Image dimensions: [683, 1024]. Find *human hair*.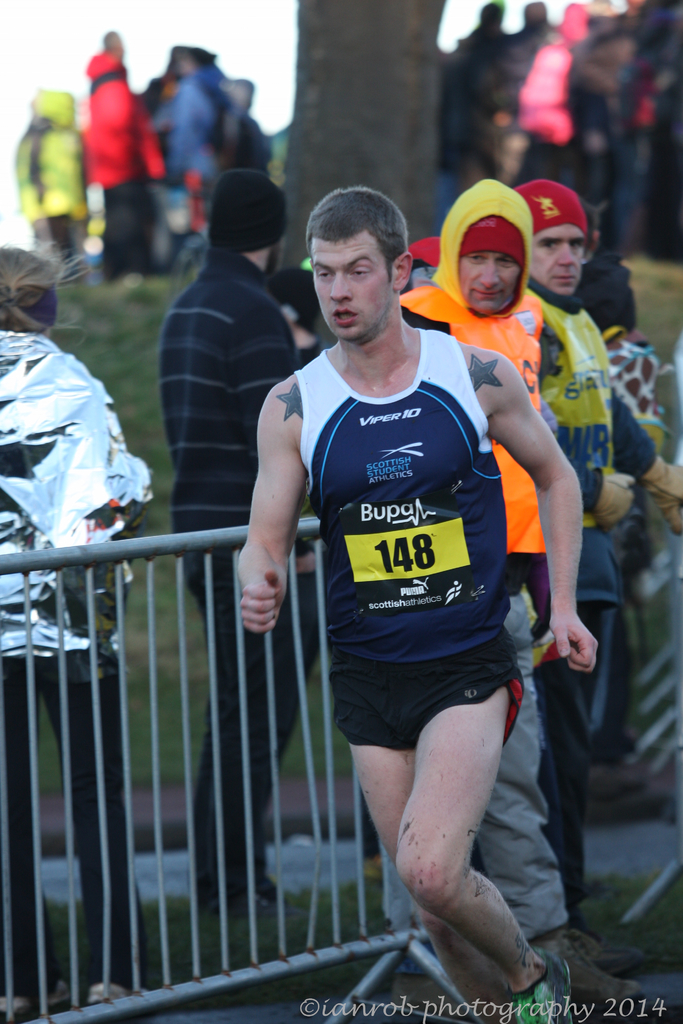
310,182,411,288.
